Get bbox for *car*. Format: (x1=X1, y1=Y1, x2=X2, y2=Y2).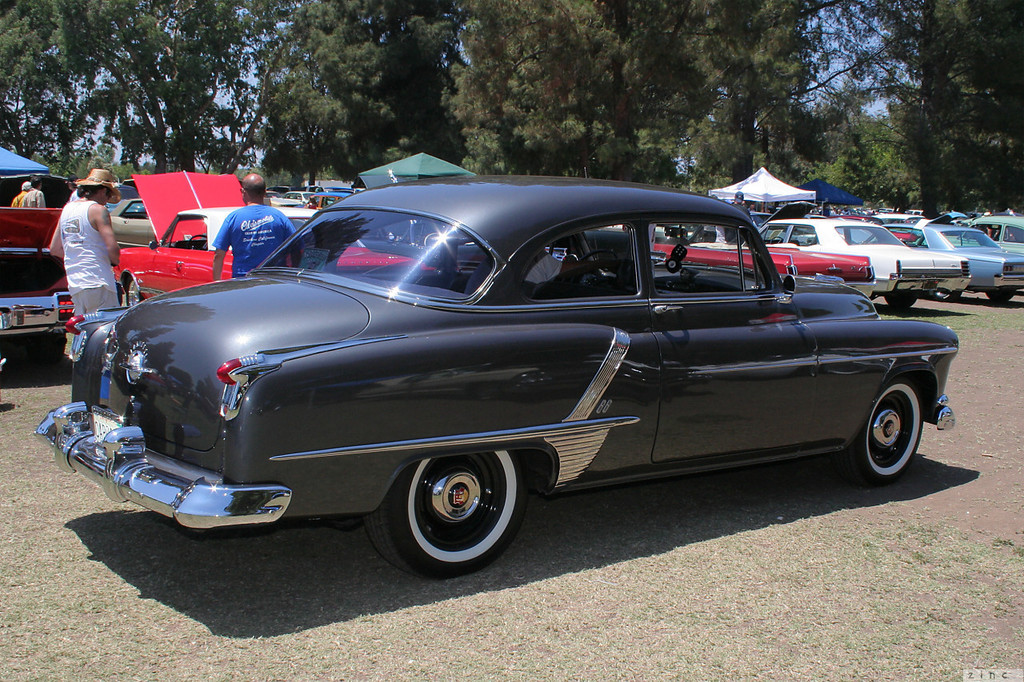
(x1=883, y1=225, x2=1023, y2=304).
